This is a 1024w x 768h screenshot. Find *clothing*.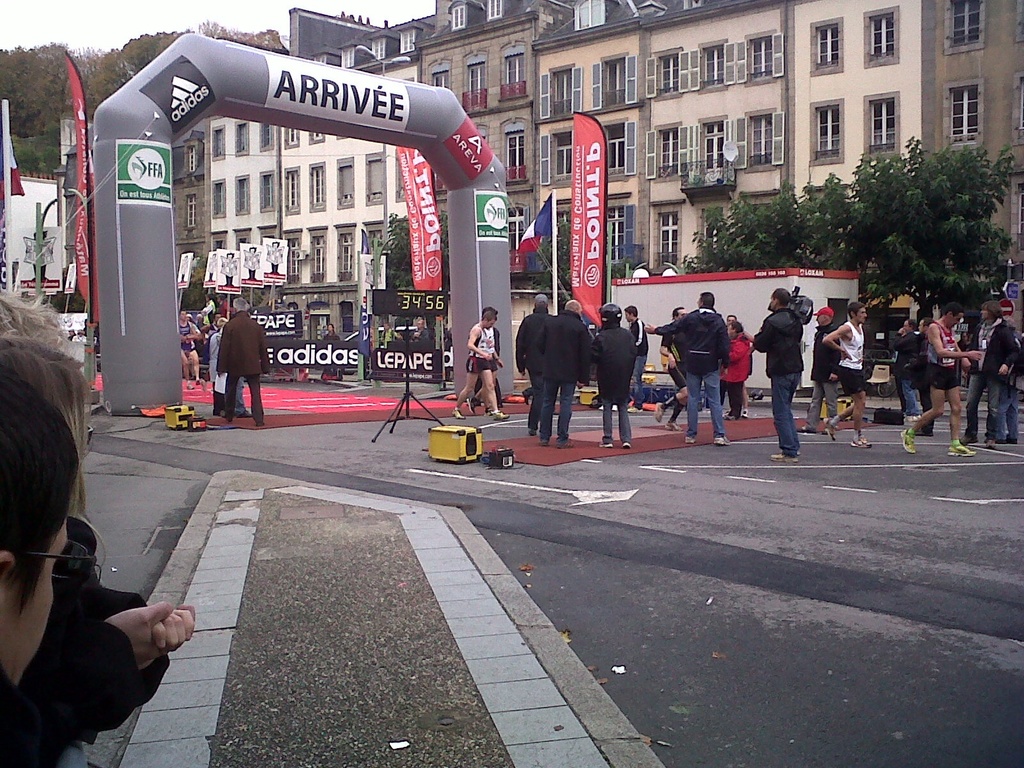
Bounding box: box(181, 323, 196, 361).
